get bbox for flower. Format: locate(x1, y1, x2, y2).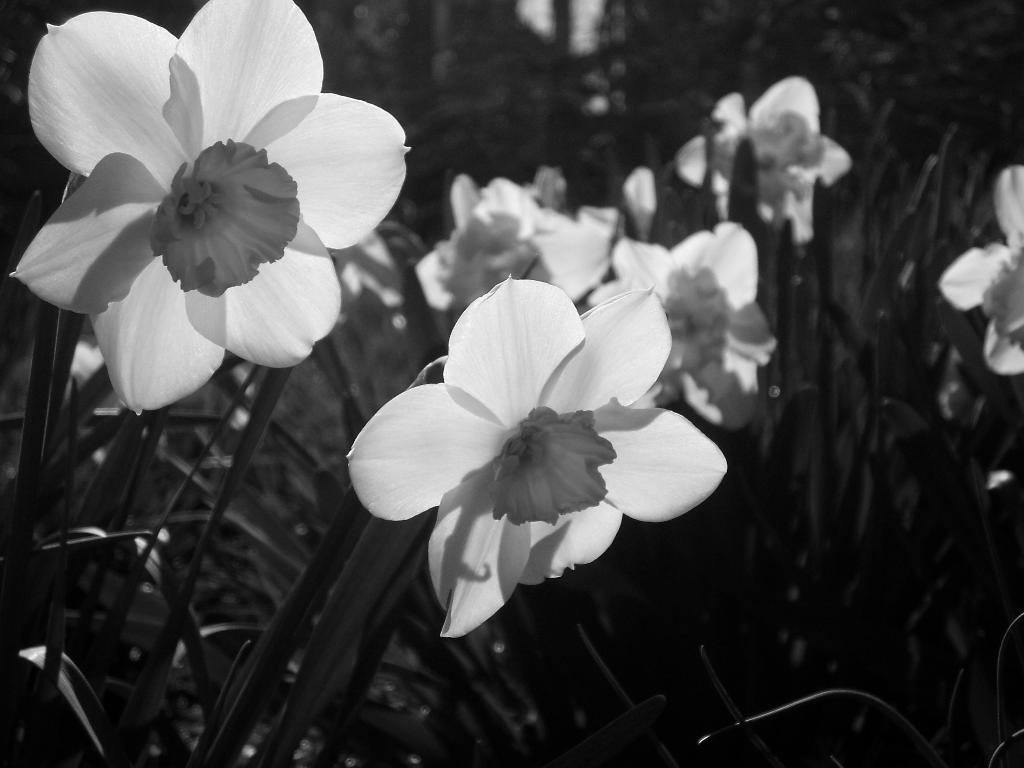
locate(10, 0, 410, 424).
